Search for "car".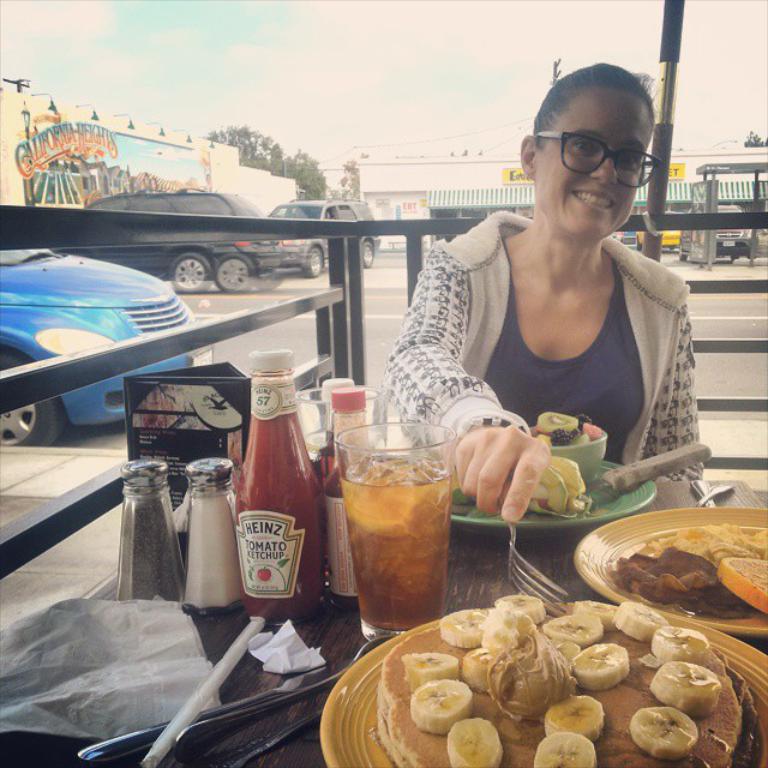
Found at (0, 246, 214, 454).
